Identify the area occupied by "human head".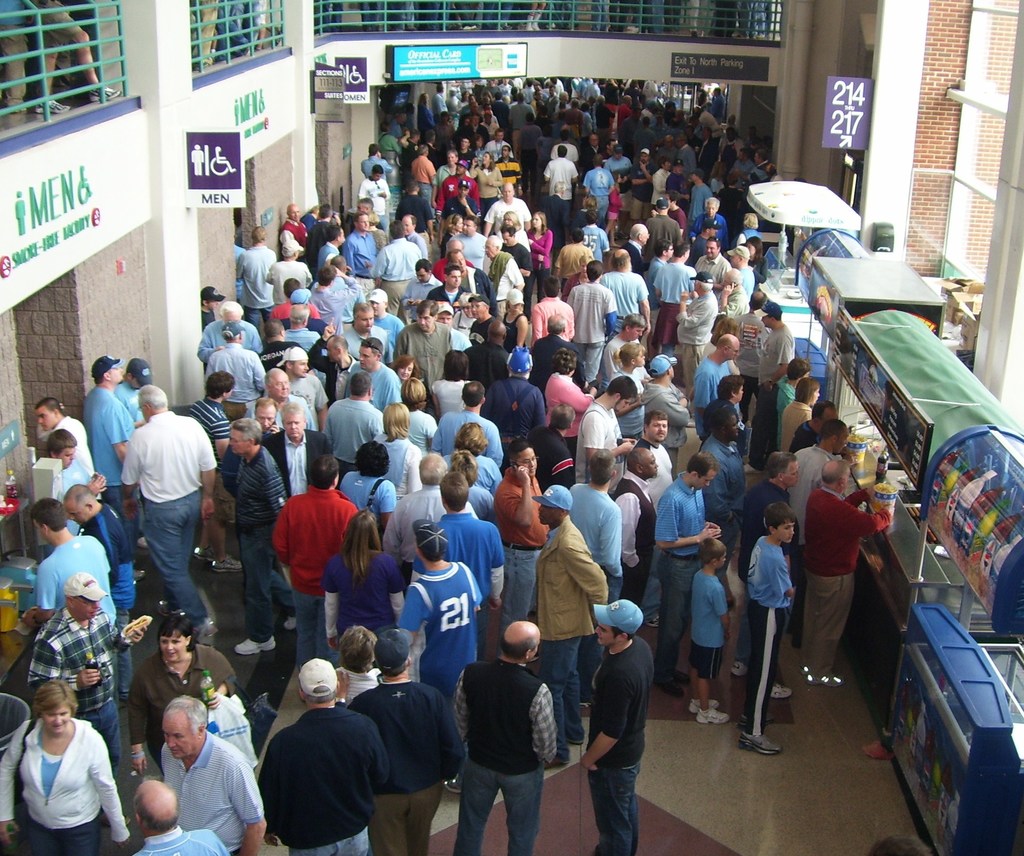
Area: <box>44,431,78,468</box>.
